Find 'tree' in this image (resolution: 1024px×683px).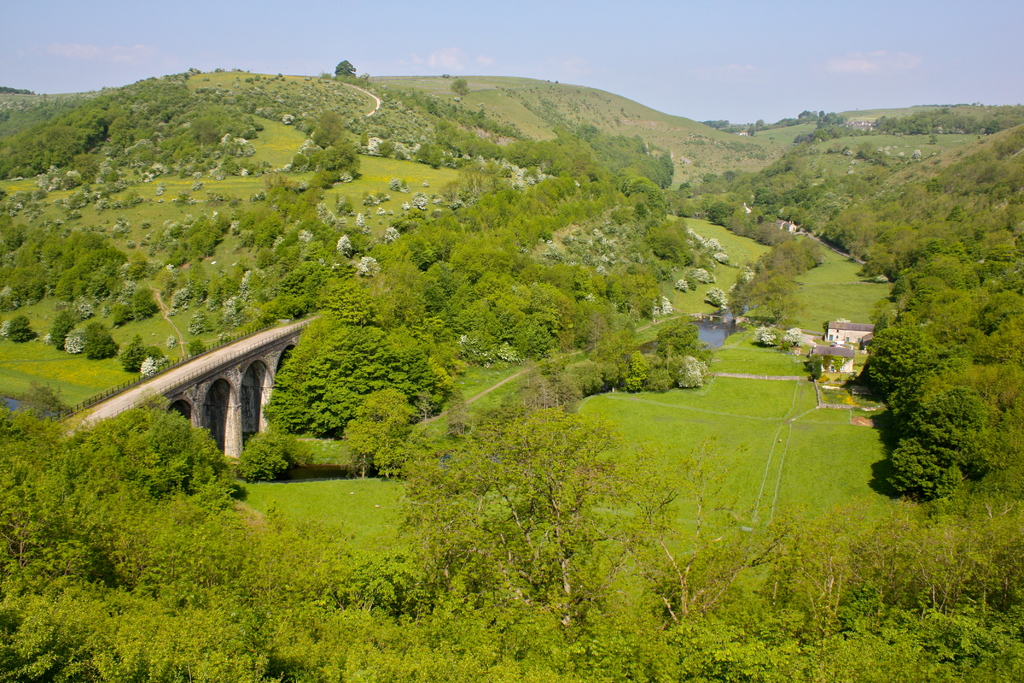
left=0, top=404, right=370, bottom=682.
